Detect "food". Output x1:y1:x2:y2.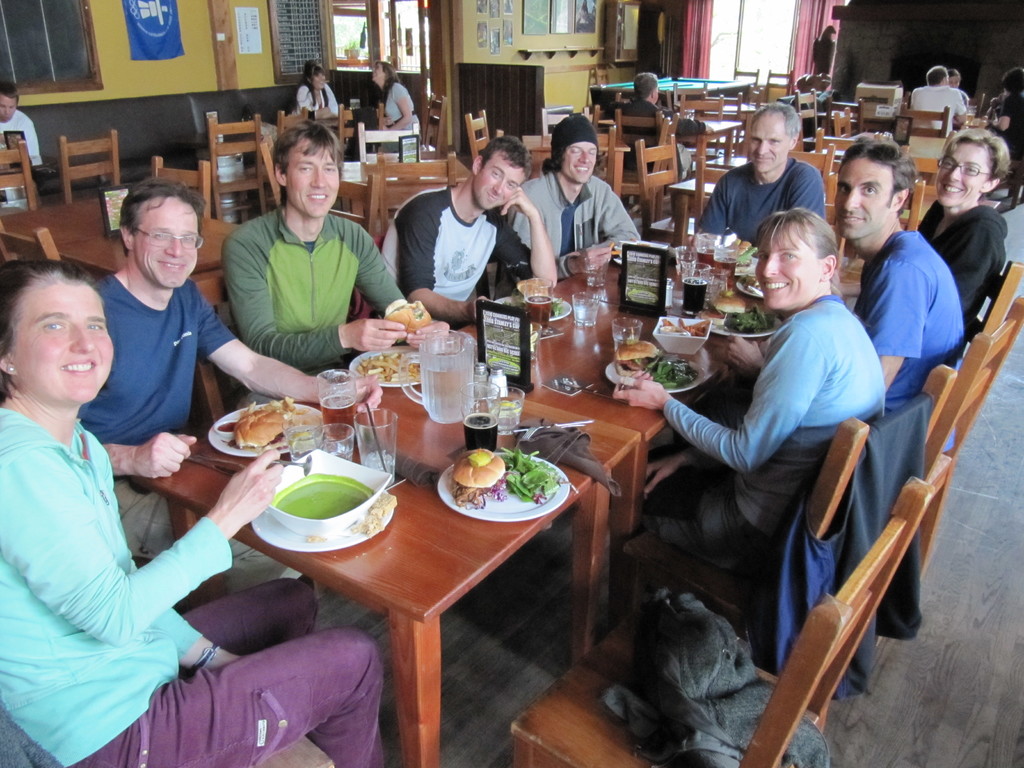
549:297:562:319.
